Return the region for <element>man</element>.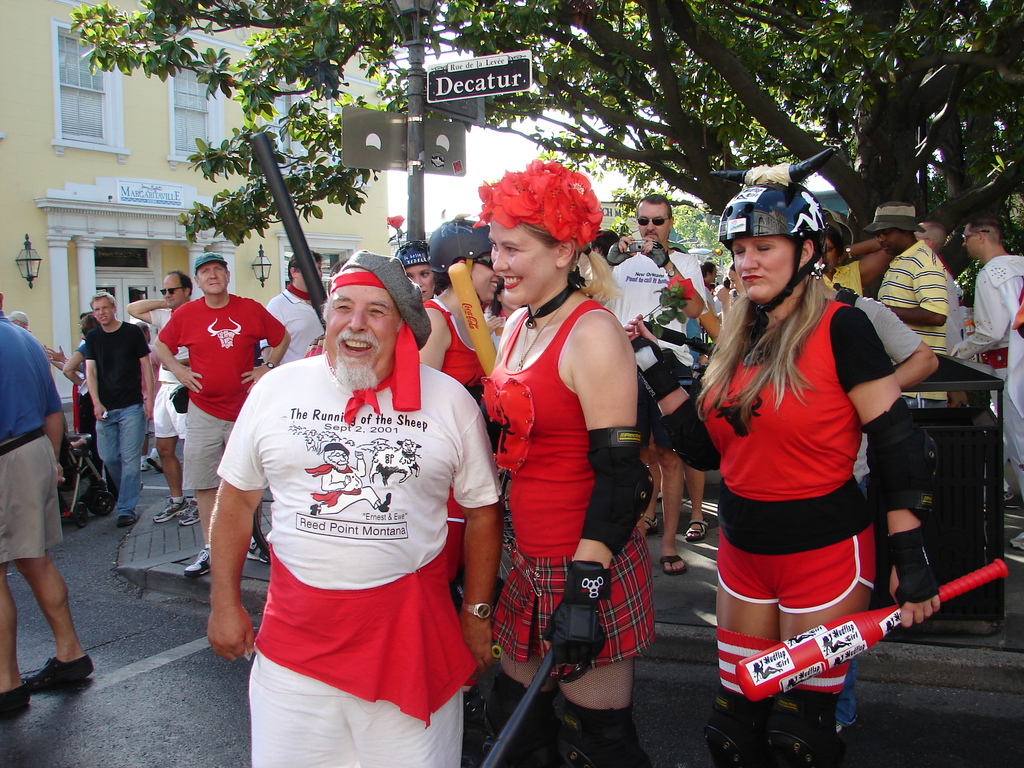
(603,193,709,572).
